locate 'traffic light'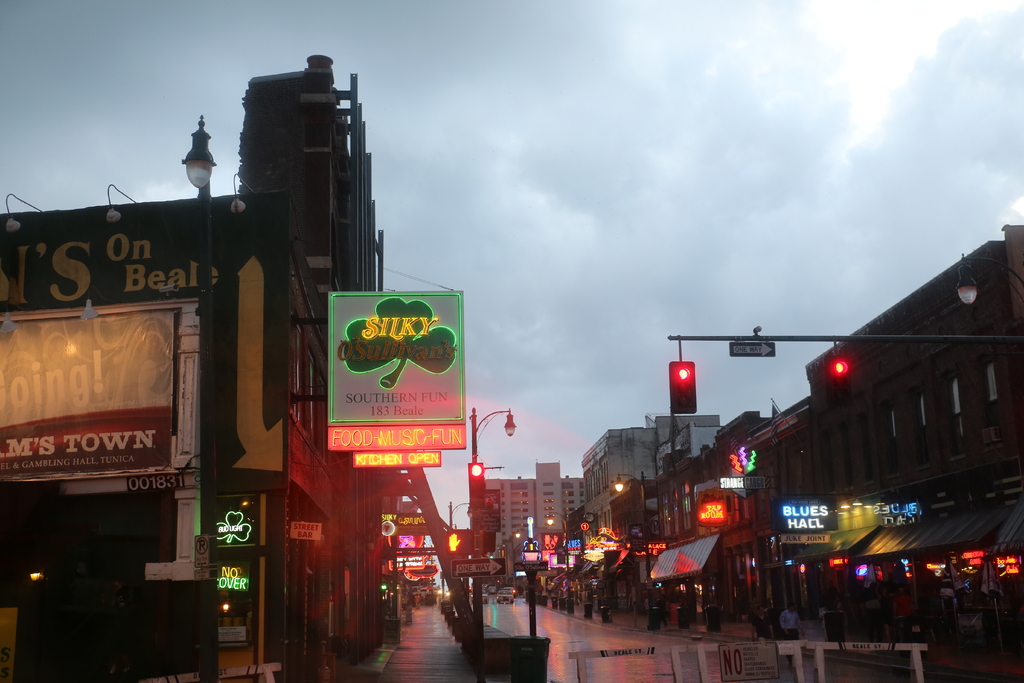
l=468, t=460, r=486, b=507
